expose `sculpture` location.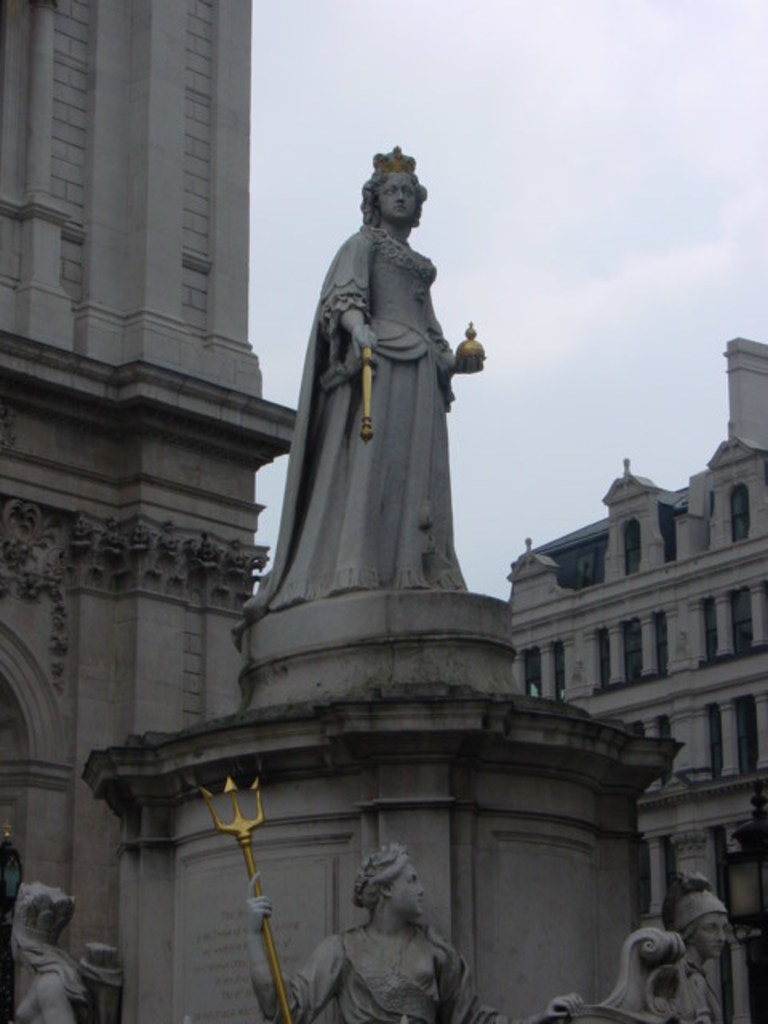
Exposed at 218 139 493 659.
